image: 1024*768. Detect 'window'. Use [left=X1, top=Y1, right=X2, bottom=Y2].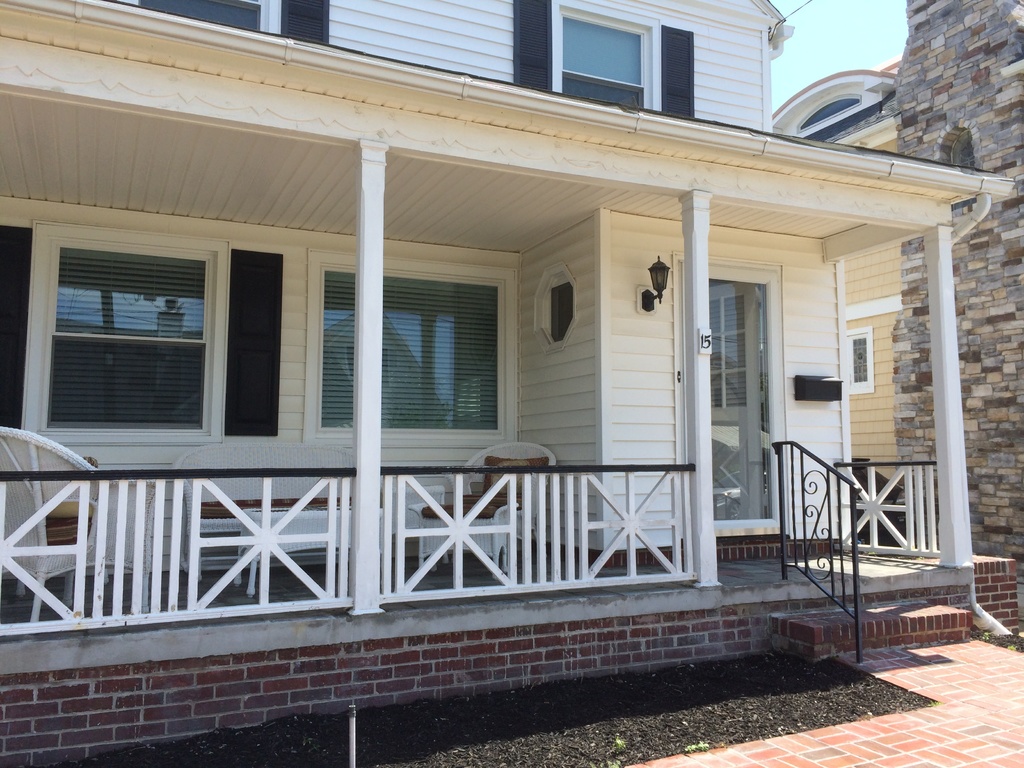
[left=842, top=328, right=870, bottom=383].
